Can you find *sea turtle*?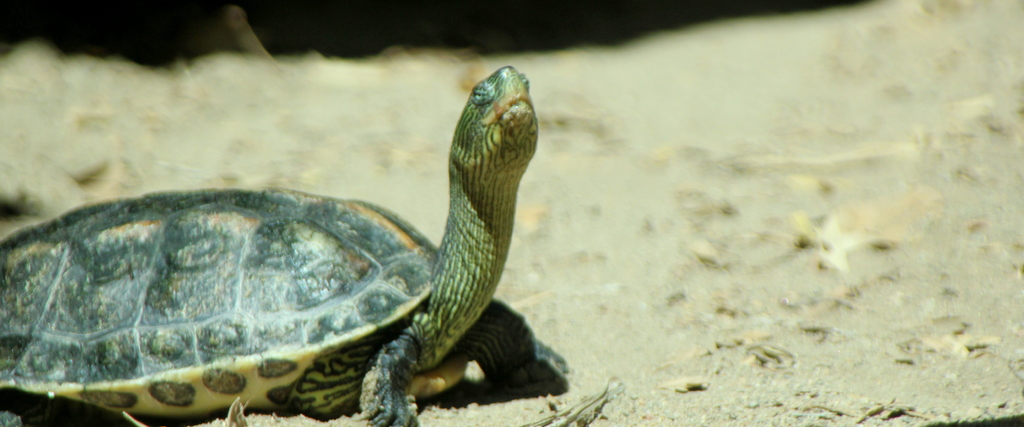
Yes, bounding box: {"left": 0, "top": 62, "right": 572, "bottom": 426}.
